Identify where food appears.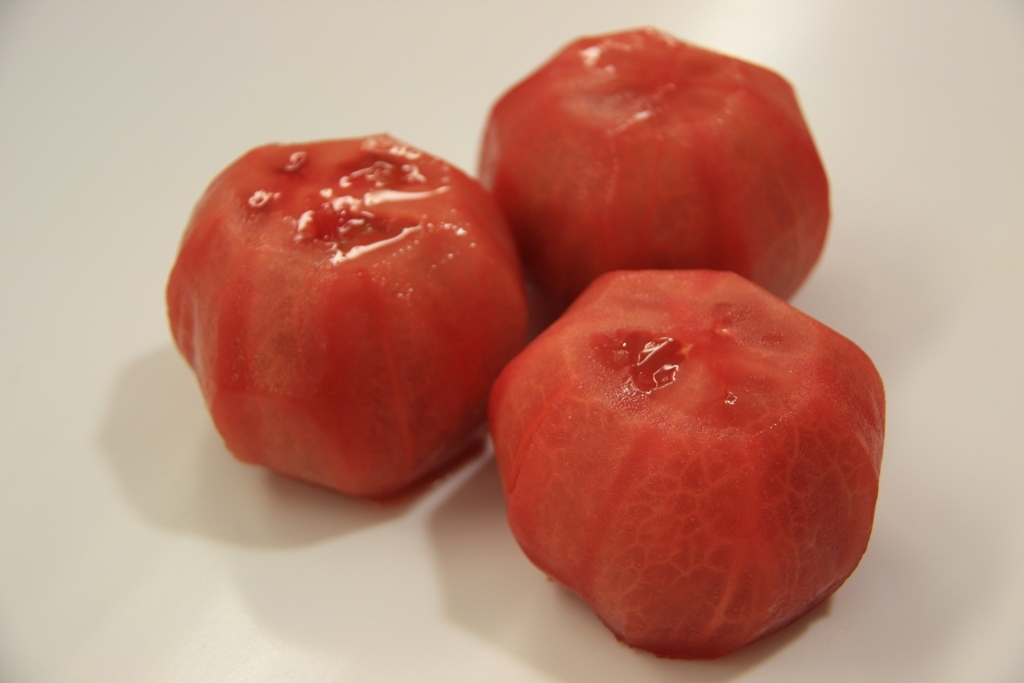
Appears at x1=472 y1=259 x2=881 y2=641.
